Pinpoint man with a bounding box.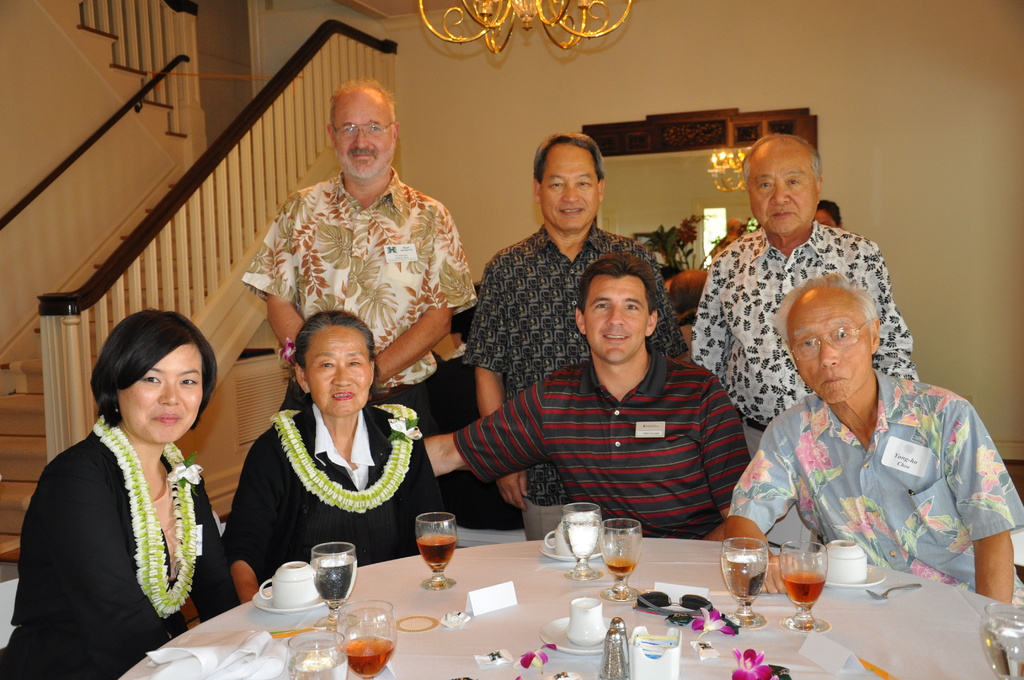
detection(454, 122, 682, 539).
